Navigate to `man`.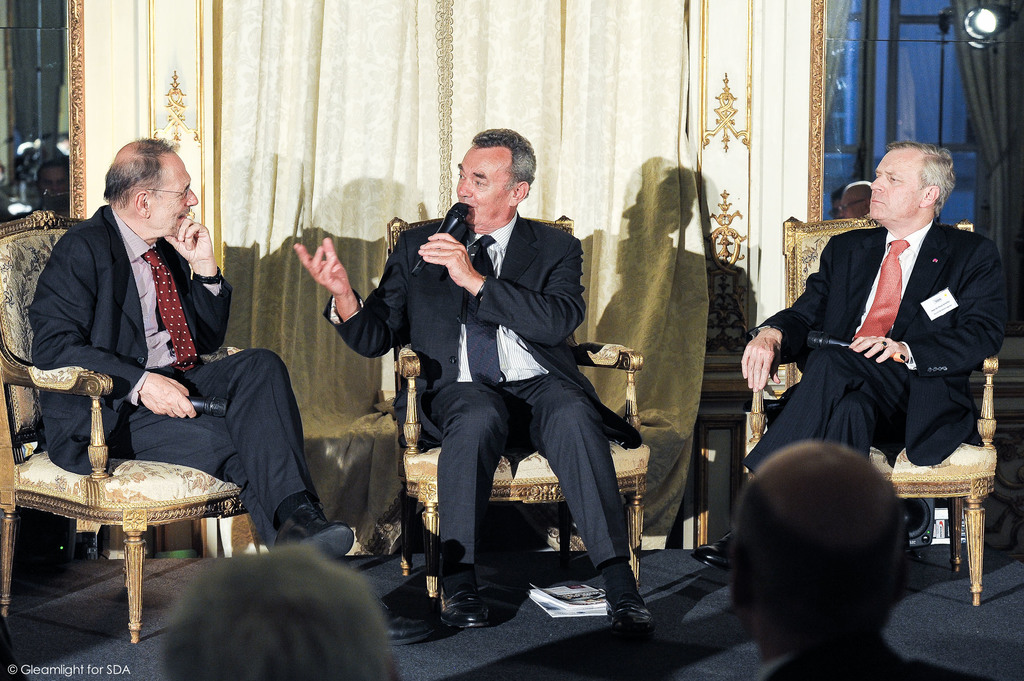
Navigation target: [698,131,1010,567].
